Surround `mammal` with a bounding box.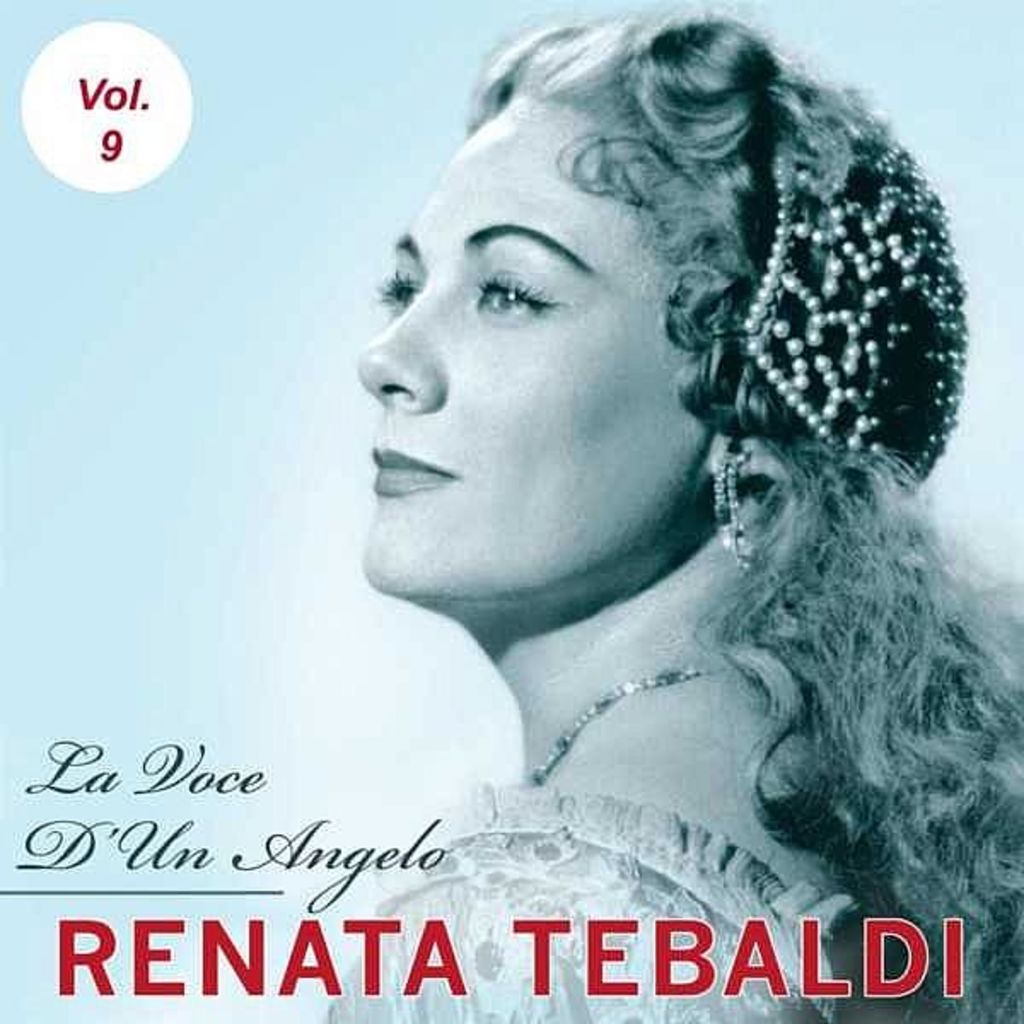
BBox(352, 12, 1022, 1022).
